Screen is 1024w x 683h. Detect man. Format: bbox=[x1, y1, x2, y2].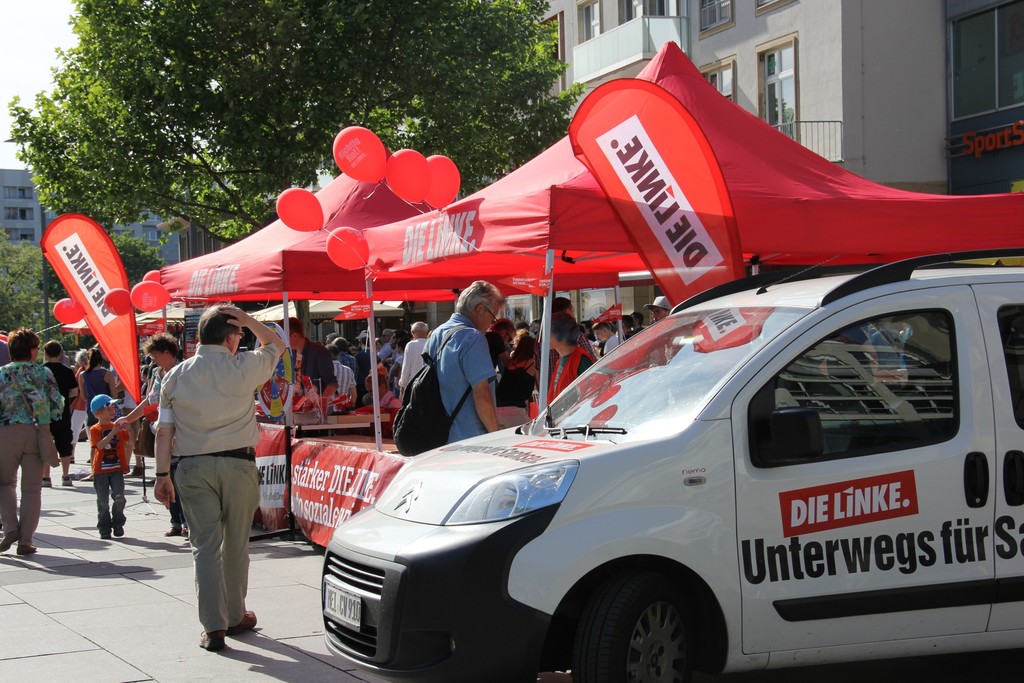
bbox=[643, 295, 676, 319].
